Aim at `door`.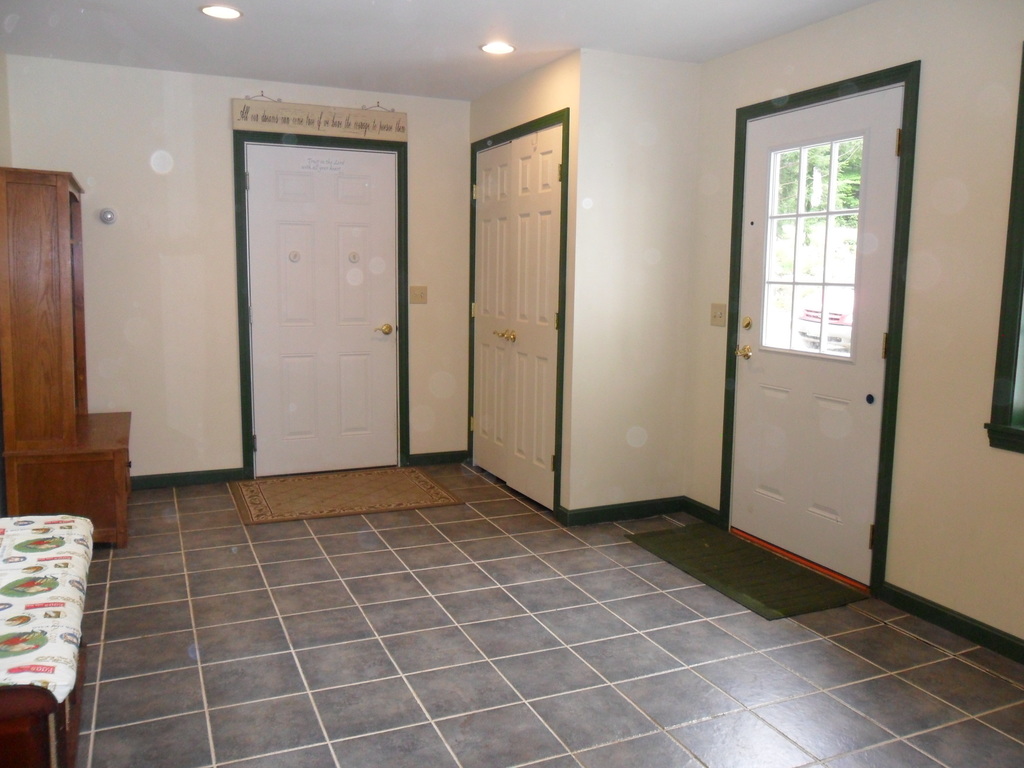
Aimed at box(727, 86, 904, 588).
